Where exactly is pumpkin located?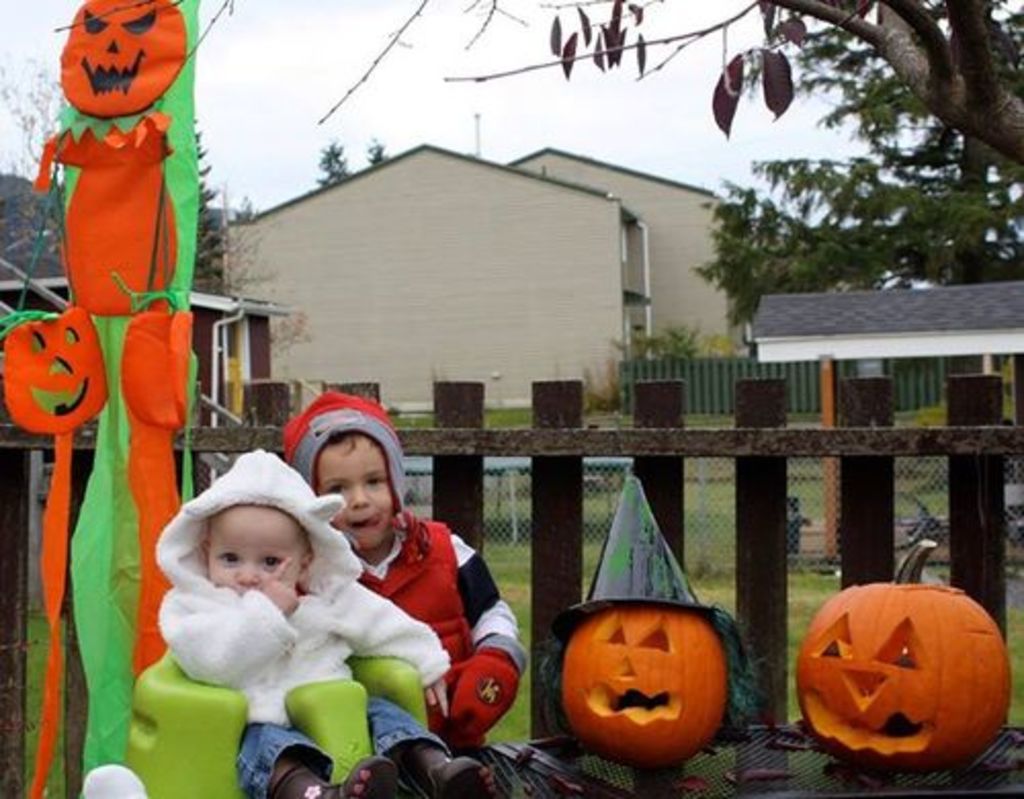
Its bounding box is <region>561, 604, 731, 762</region>.
